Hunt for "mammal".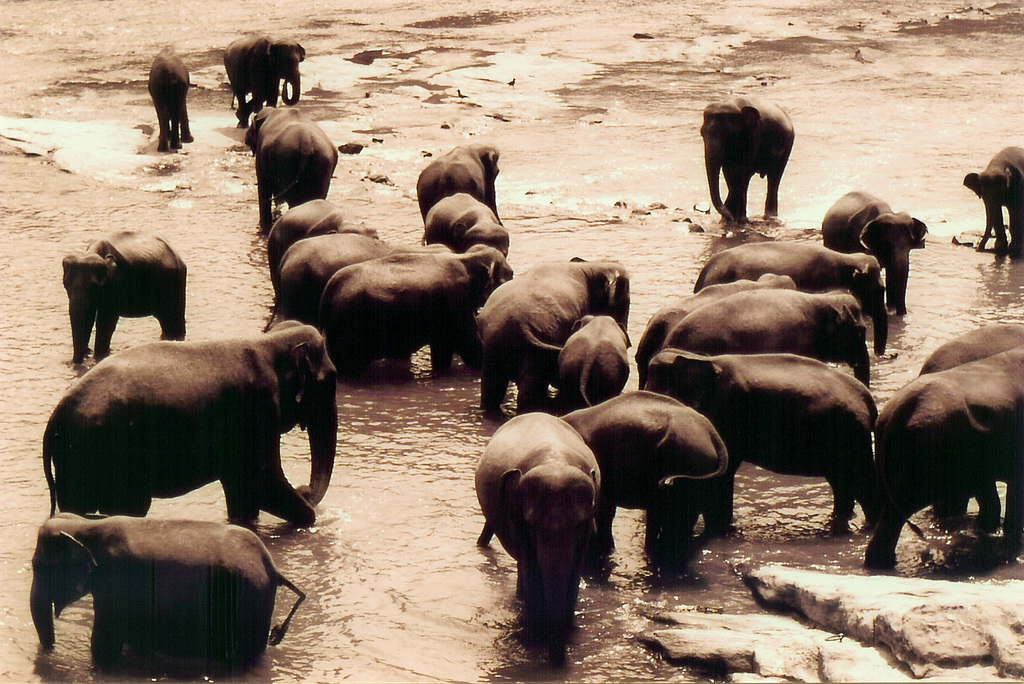
Hunted down at (644,346,875,532).
